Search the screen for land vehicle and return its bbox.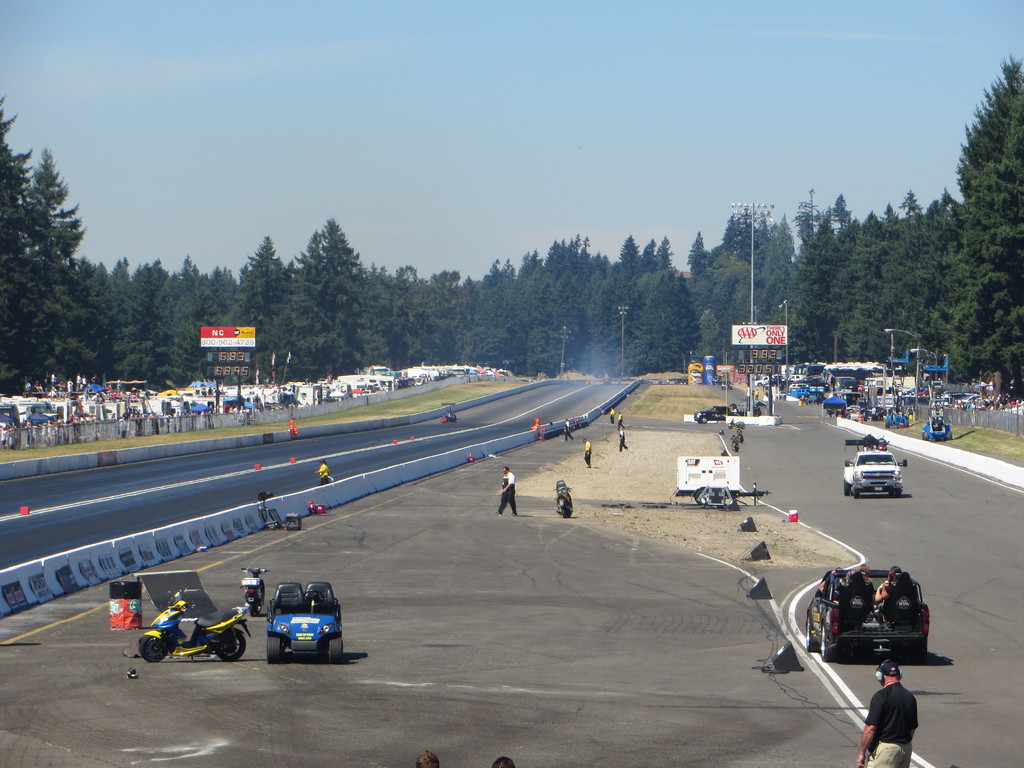
Found: l=777, t=570, r=938, b=679.
